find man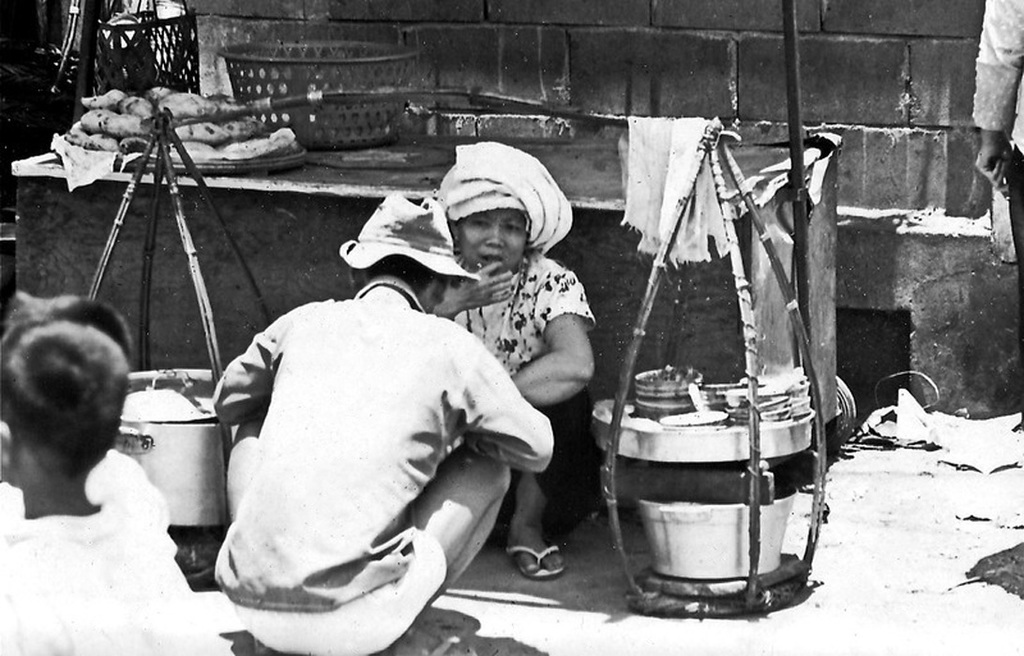
pyautogui.locateOnScreen(207, 191, 553, 653)
